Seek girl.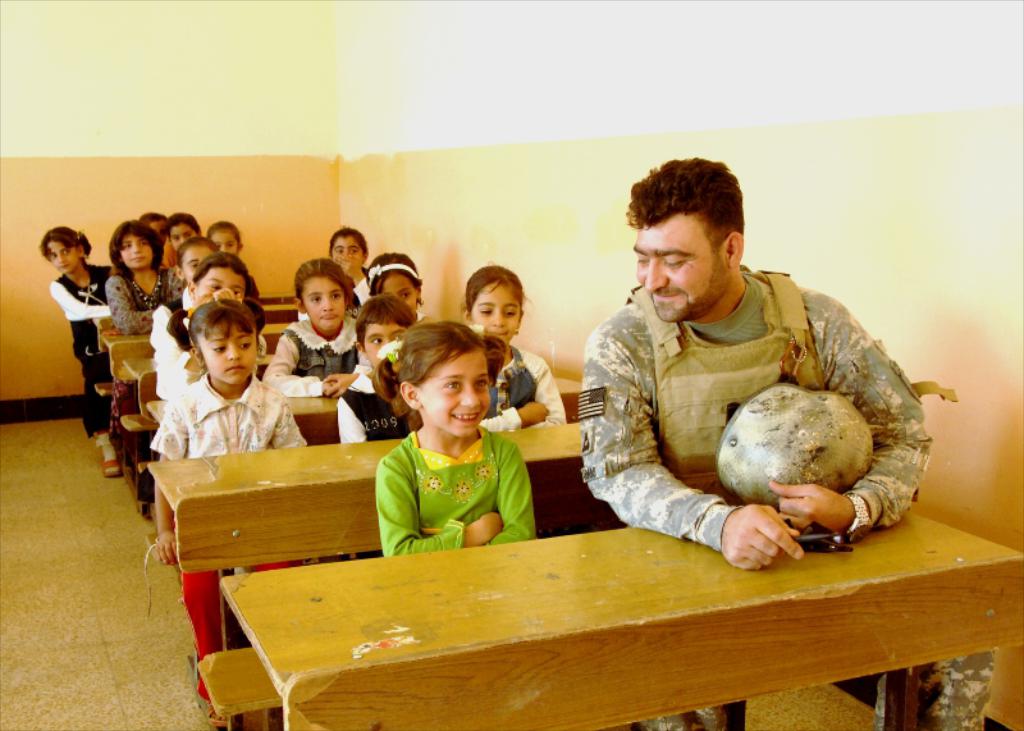
bbox(460, 264, 568, 424).
